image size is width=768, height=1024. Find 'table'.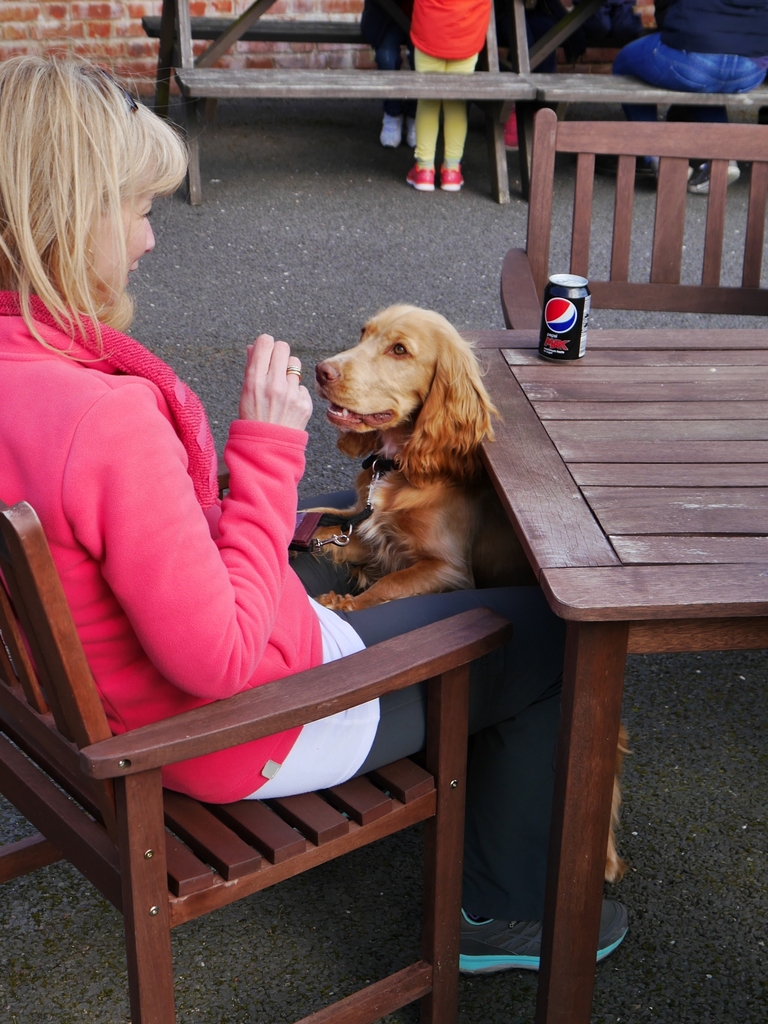
450,325,767,1023.
